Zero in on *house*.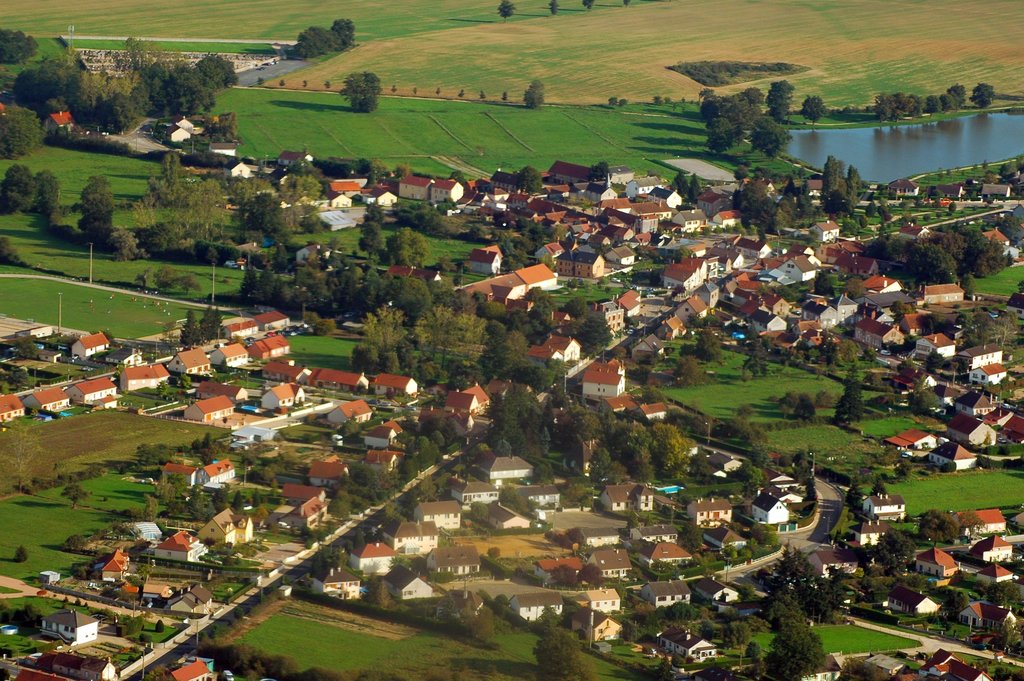
Zeroed in: 636, 543, 689, 569.
